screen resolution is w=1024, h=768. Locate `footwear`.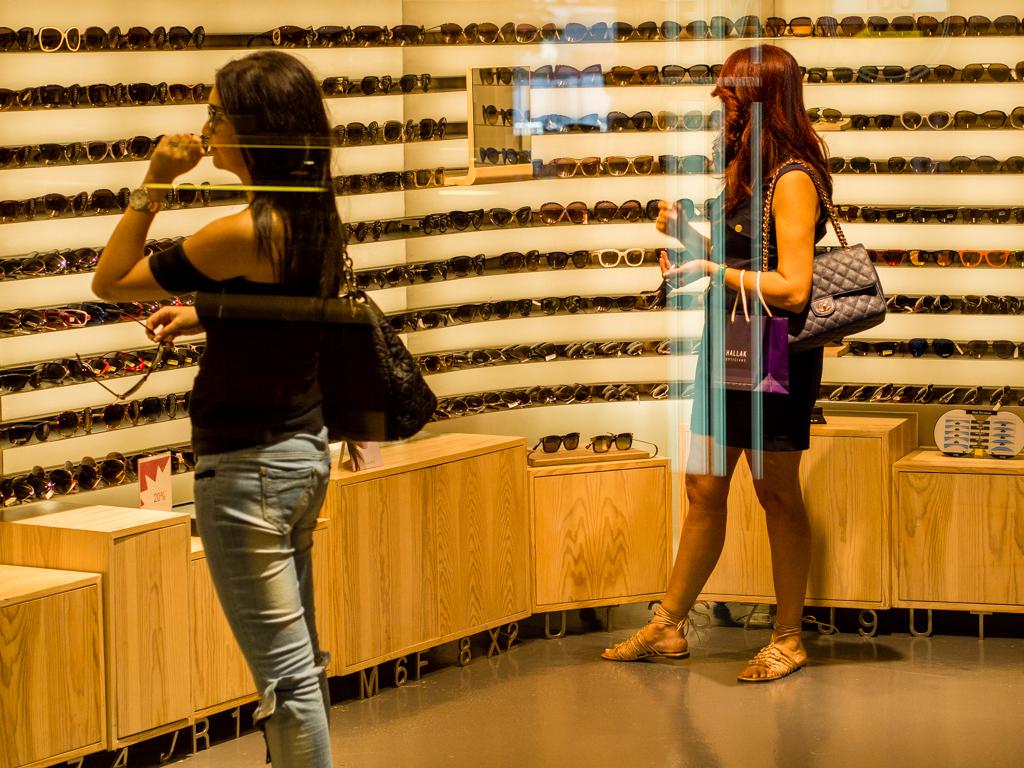
locate(731, 621, 813, 687).
